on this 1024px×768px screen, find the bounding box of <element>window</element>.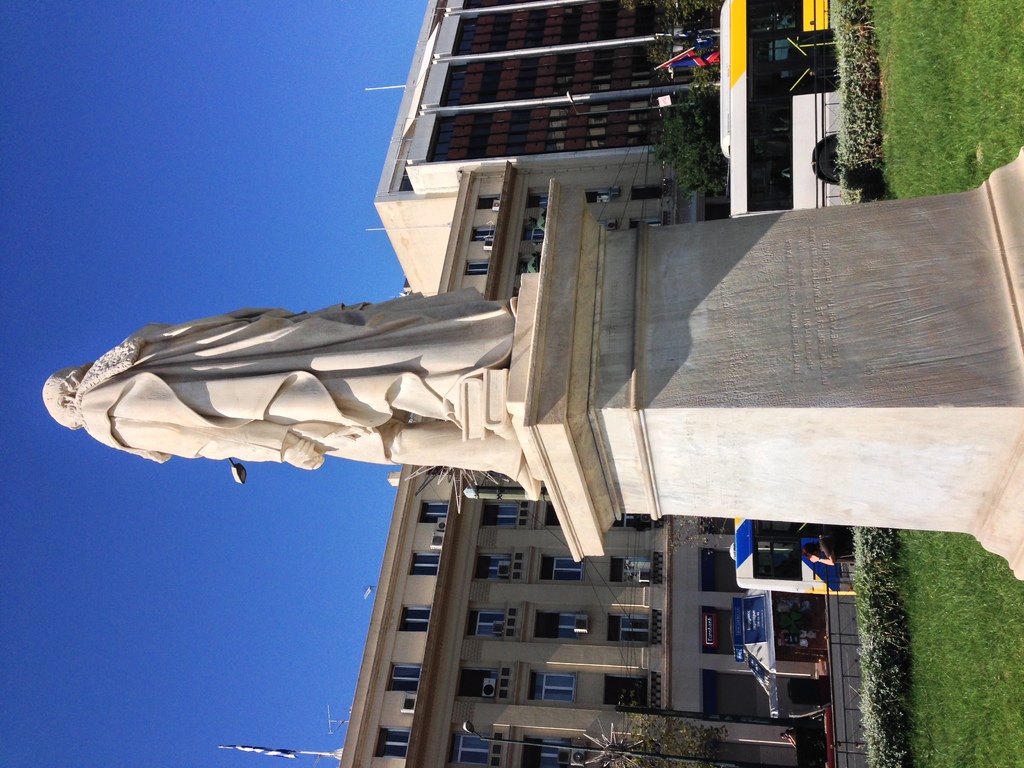
Bounding box: <region>407, 550, 442, 579</region>.
